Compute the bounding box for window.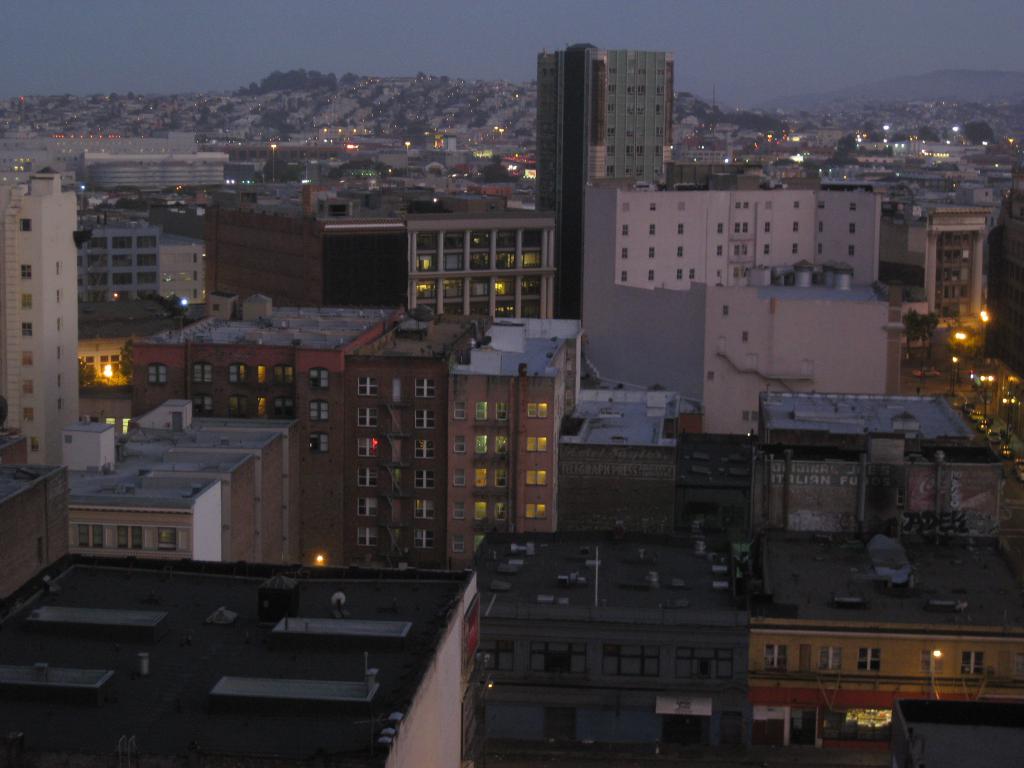
(116, 518, 144, 550).
